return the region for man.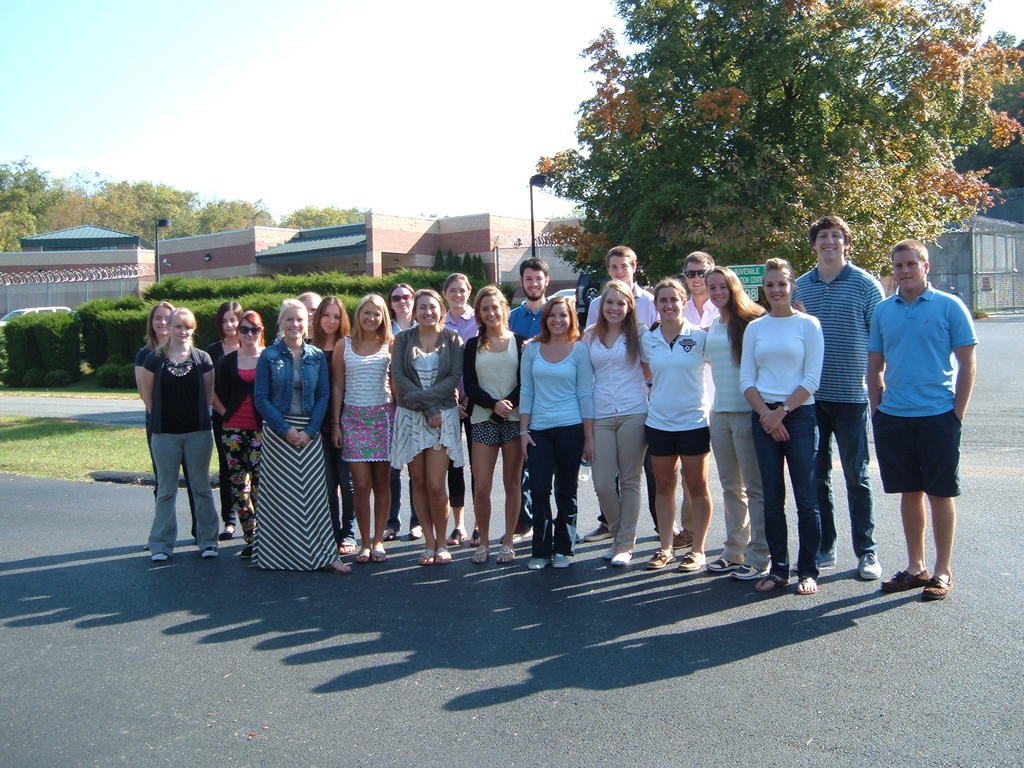
[x1=496, y1=256, x2=582, y2=542].
